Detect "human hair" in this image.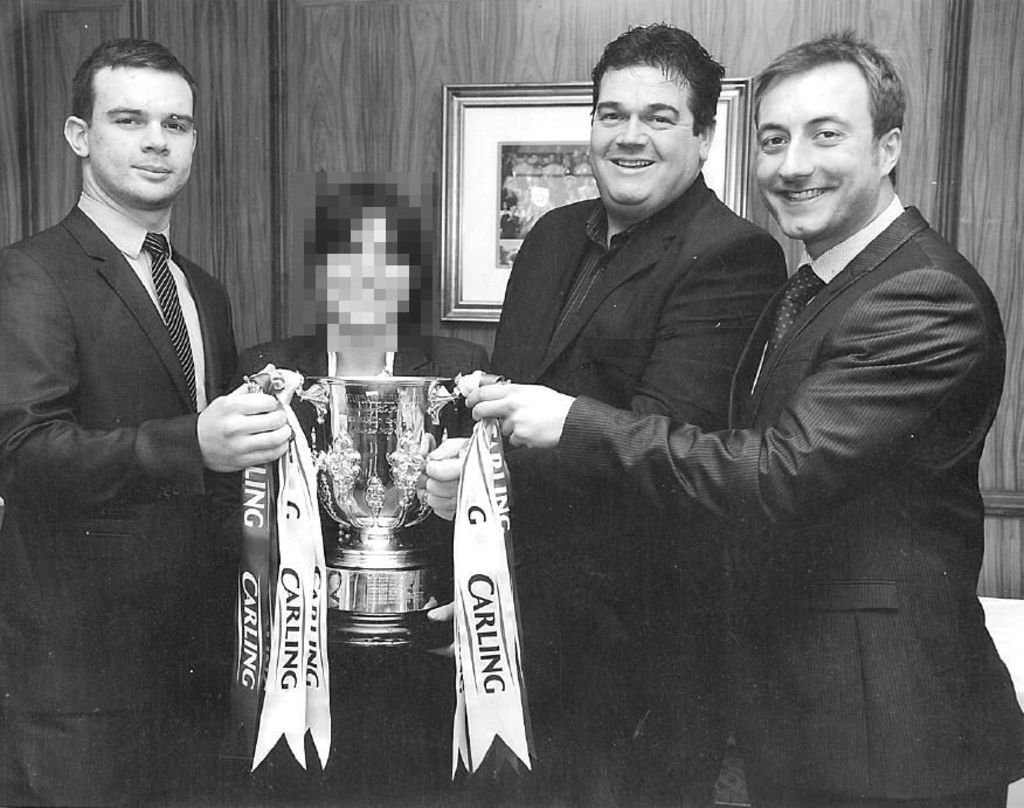
Detection: region(71, 36, 200, 180).
